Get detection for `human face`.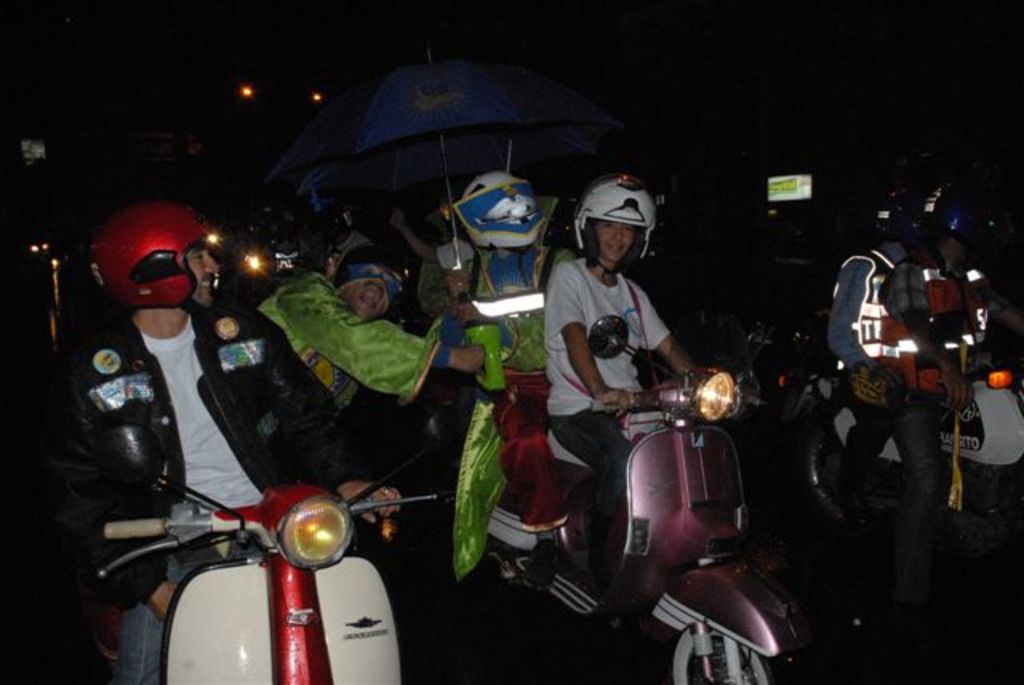
Detection: [left=181, top=243, right=221, bottom=307].
